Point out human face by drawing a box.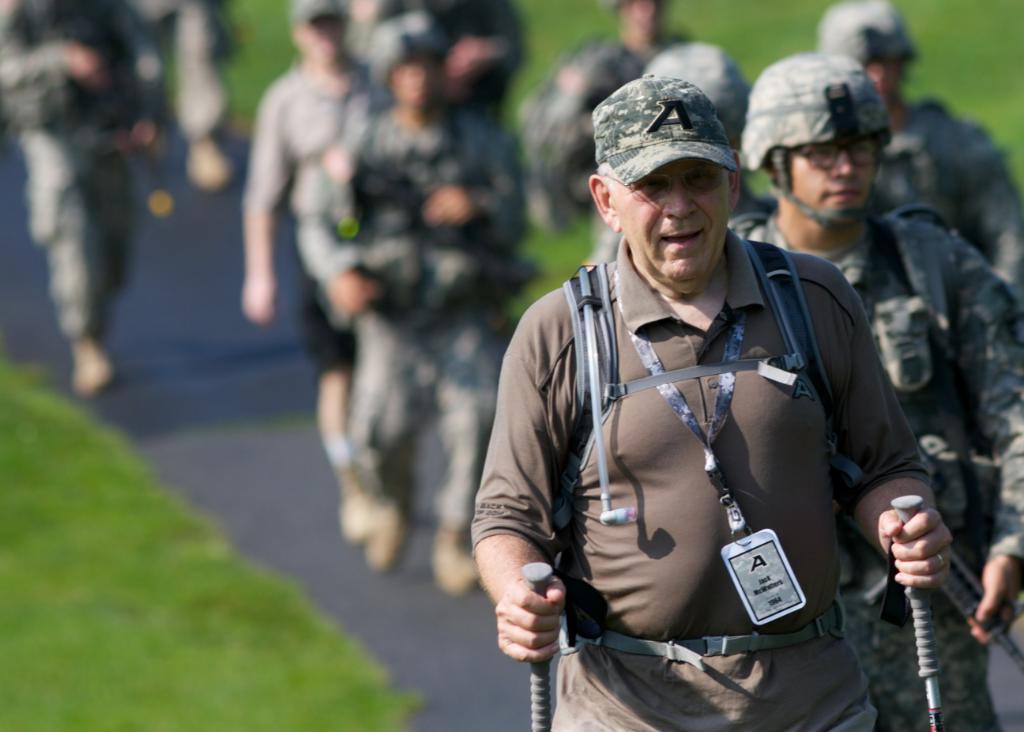
[left=870, top=55, right=896, bottom=96].
